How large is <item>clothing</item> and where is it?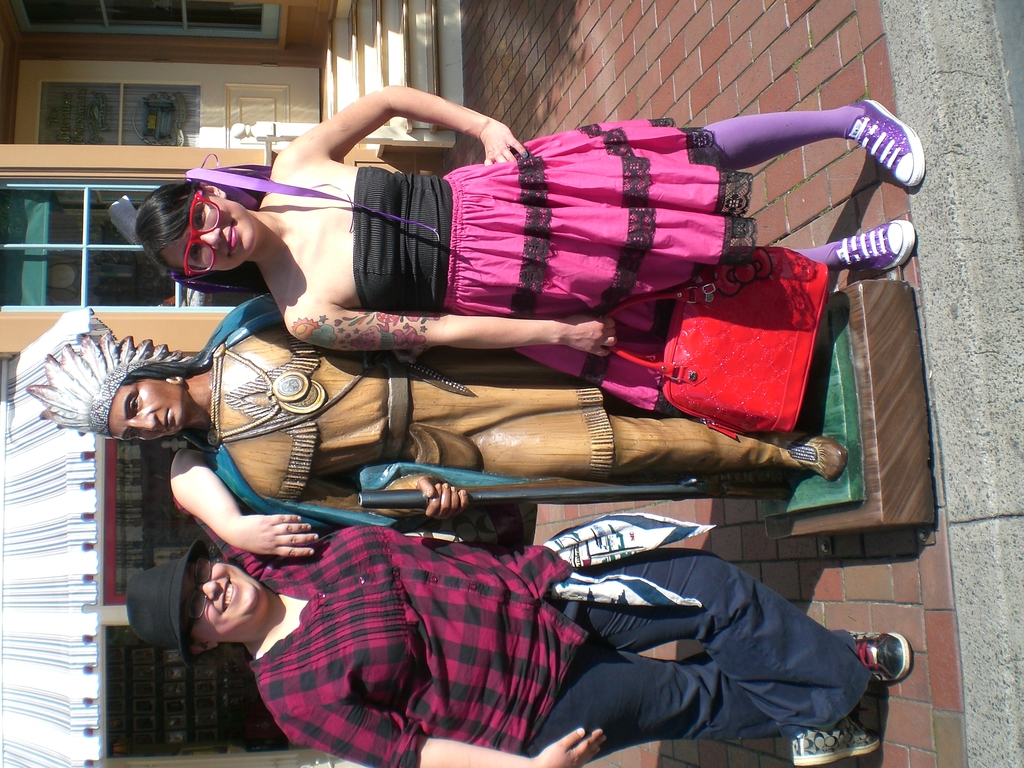
Bounding box: <bbox>255, 529, 864, 758</bbox>.
